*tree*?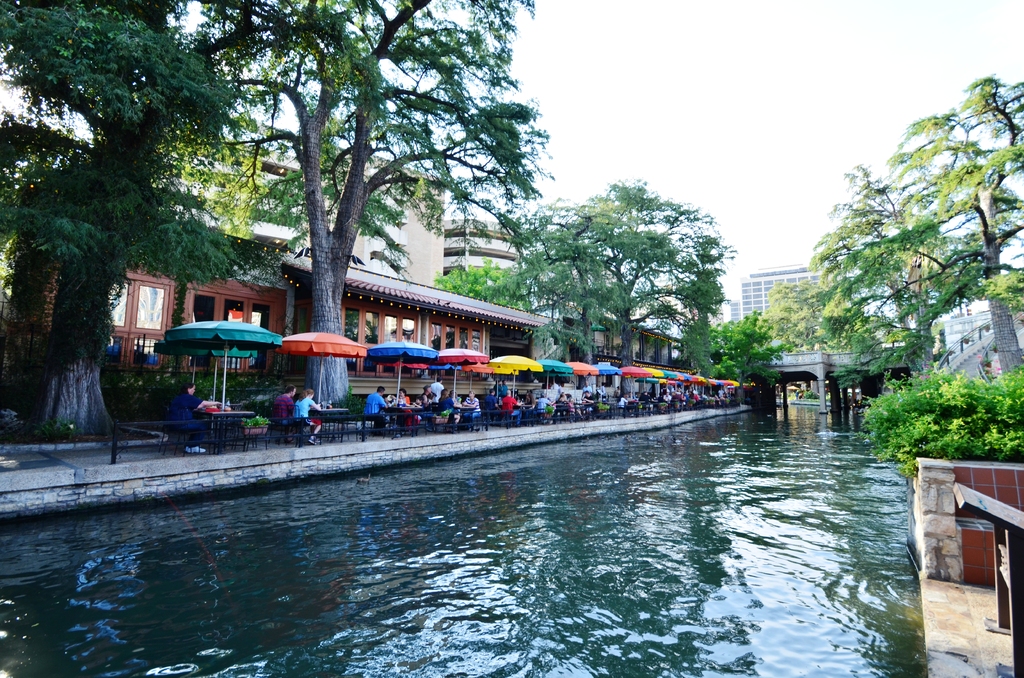
rect(189, 0, 544, 426)
